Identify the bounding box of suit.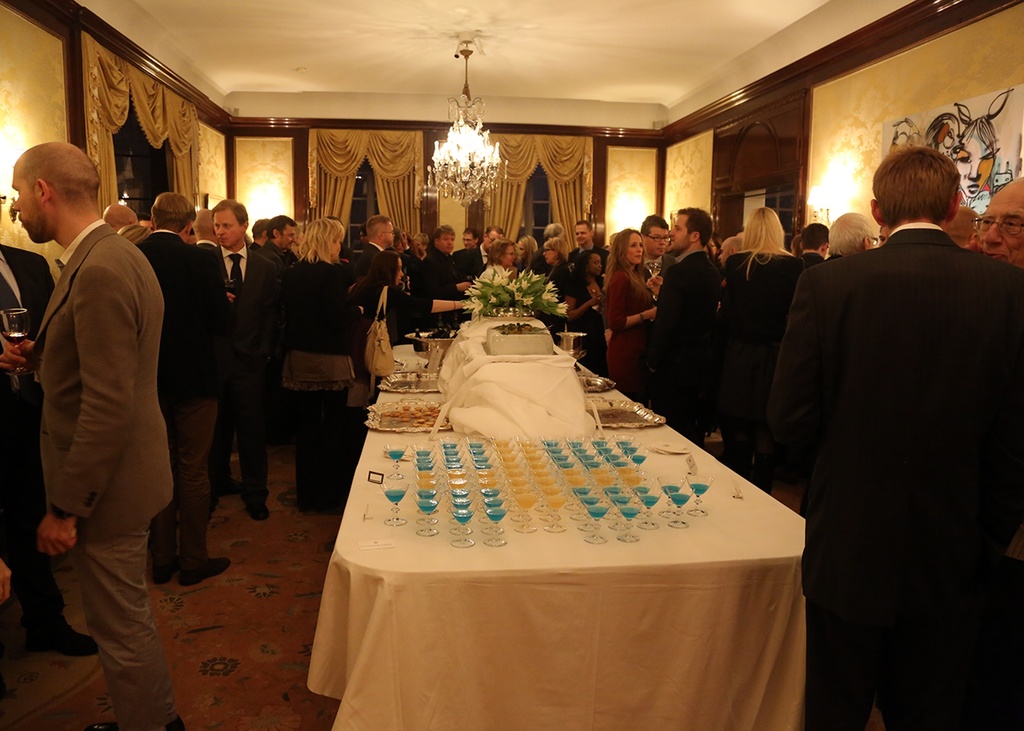
Rect(350, 277, 436, 383).
